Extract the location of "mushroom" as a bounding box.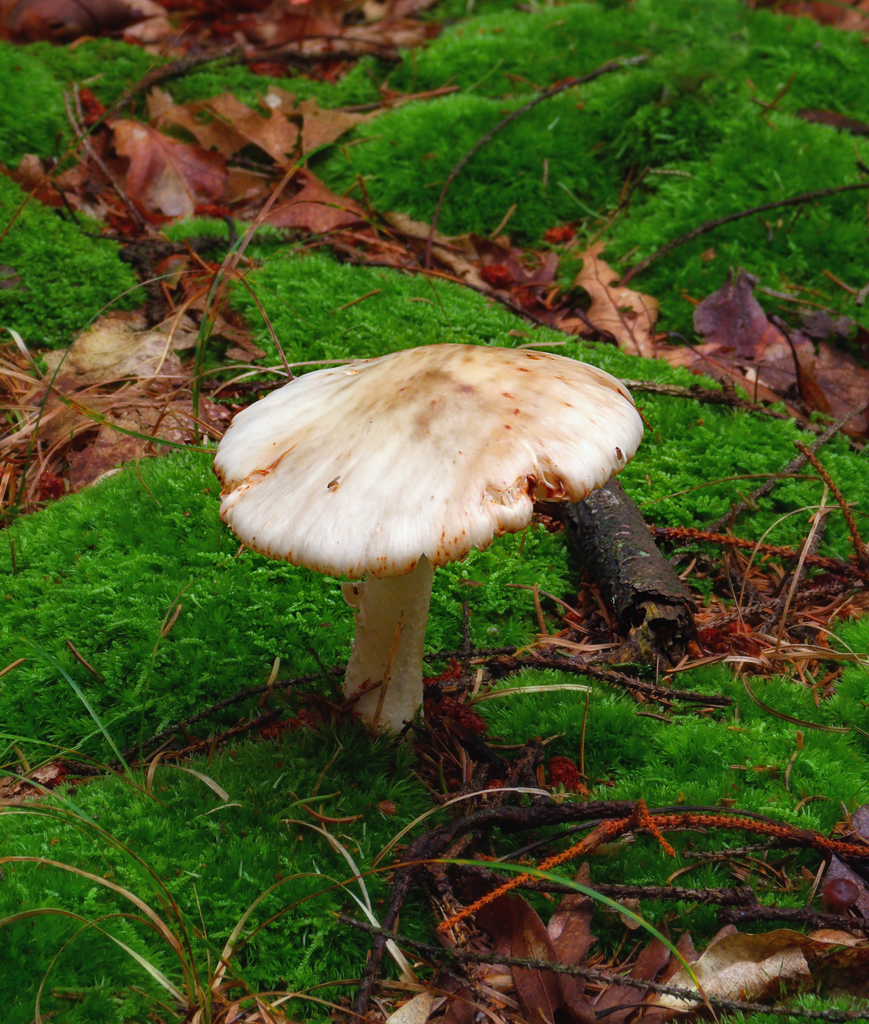
<box>215,342,644,727</box>.
